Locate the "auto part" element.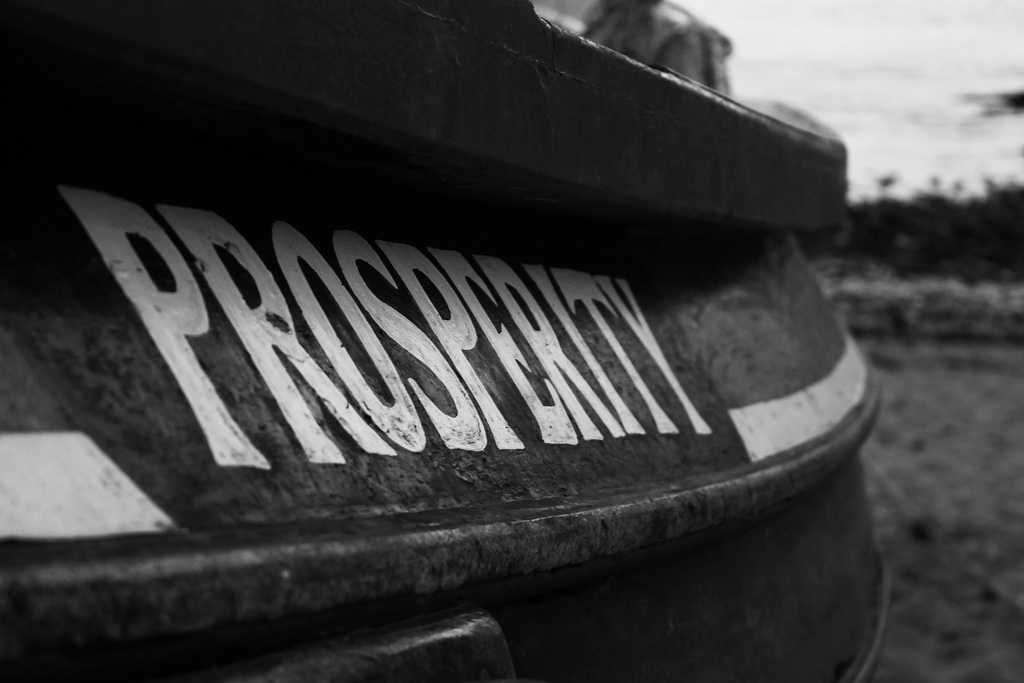
Element bbox: [59,60,920,678].
